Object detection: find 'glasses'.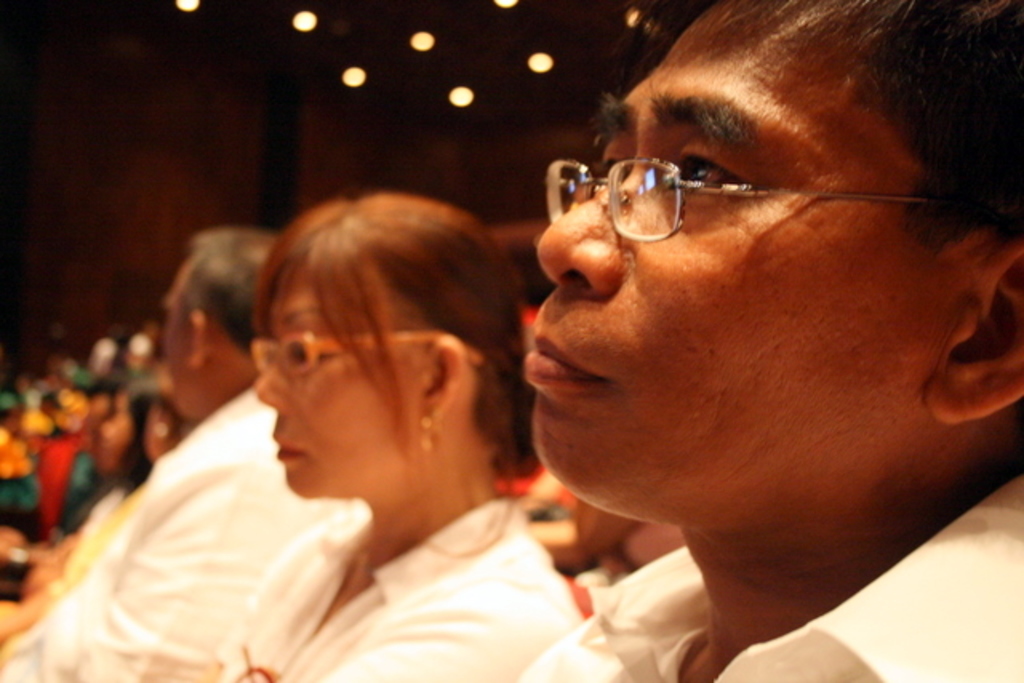
248 331 490 381.
